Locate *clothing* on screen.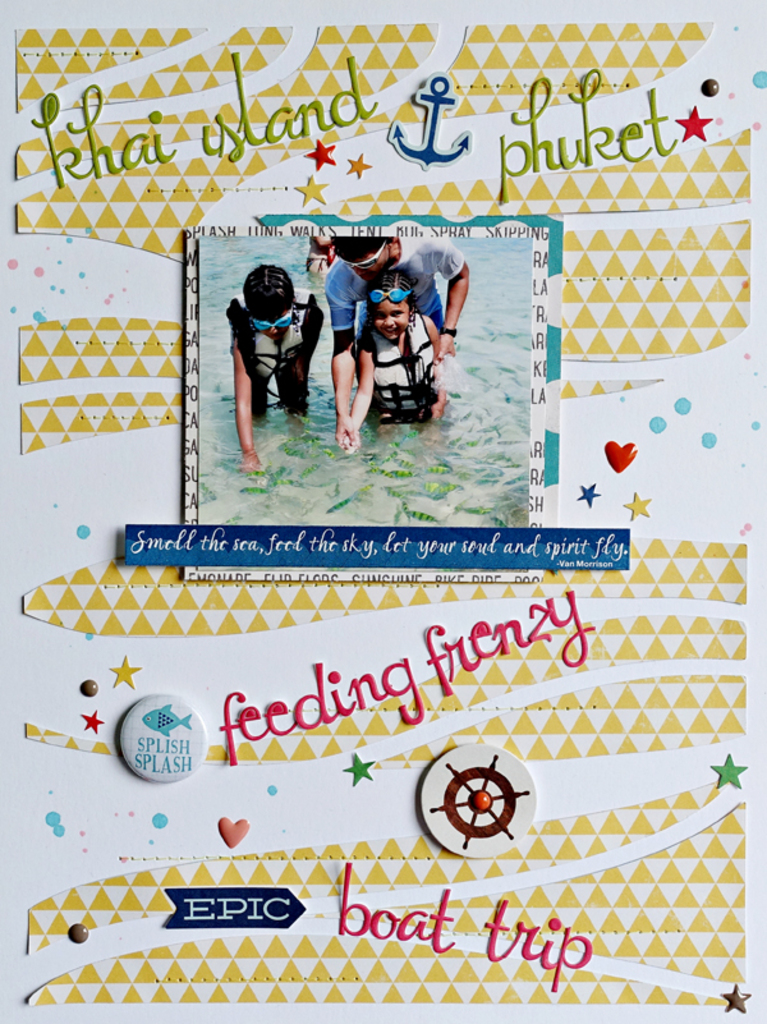
On screen at box=[236, 297, 321, 414].
